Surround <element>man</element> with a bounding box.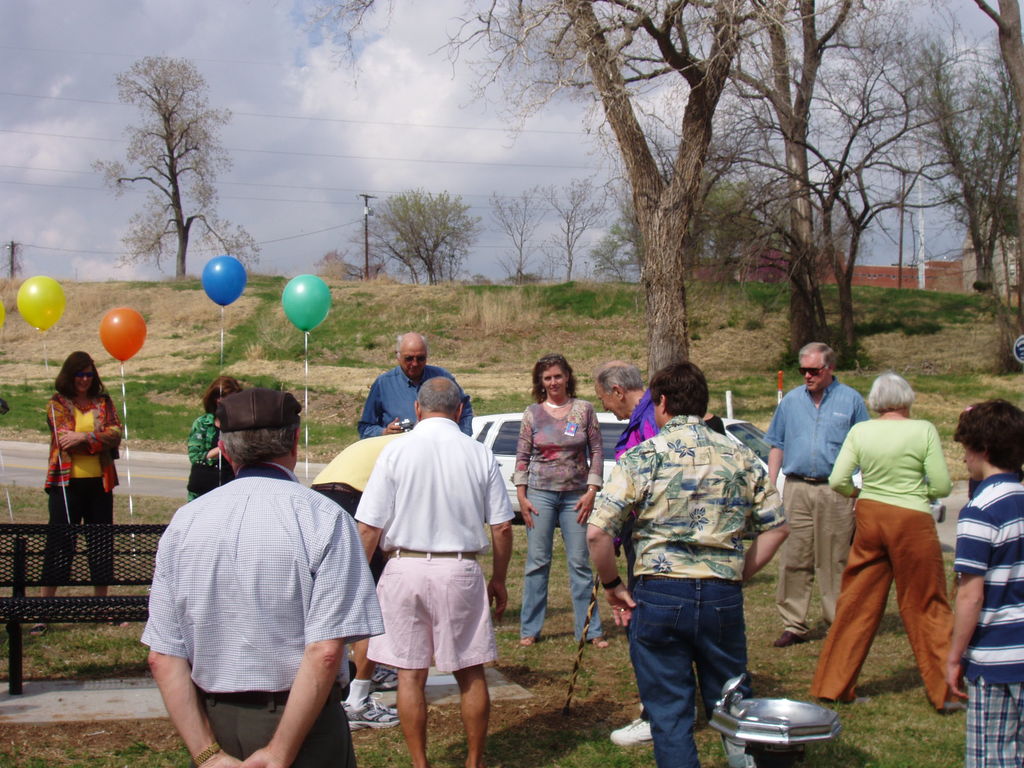
308 428 403 728.
